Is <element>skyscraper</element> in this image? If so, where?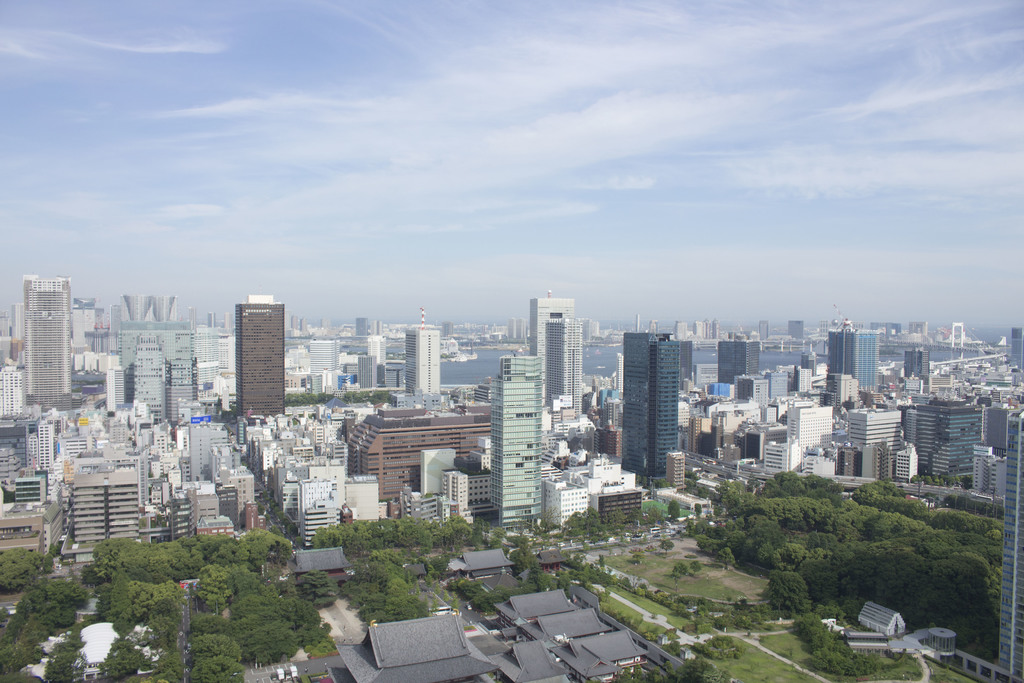
Yes, at [64, 467, 141, 563].
